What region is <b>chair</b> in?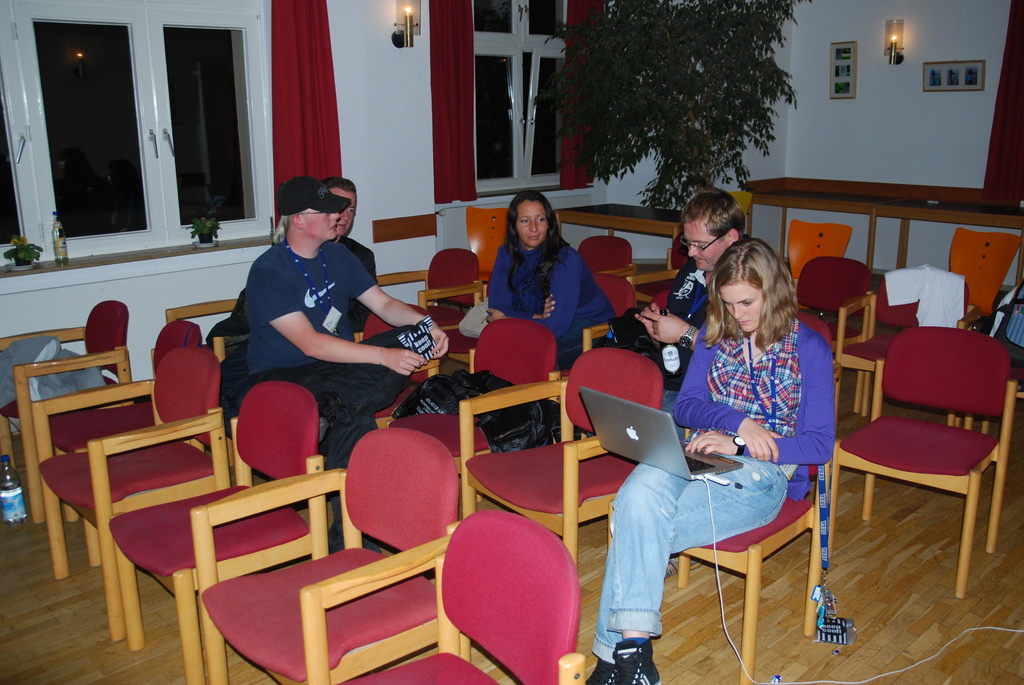
609 459 831 684.
